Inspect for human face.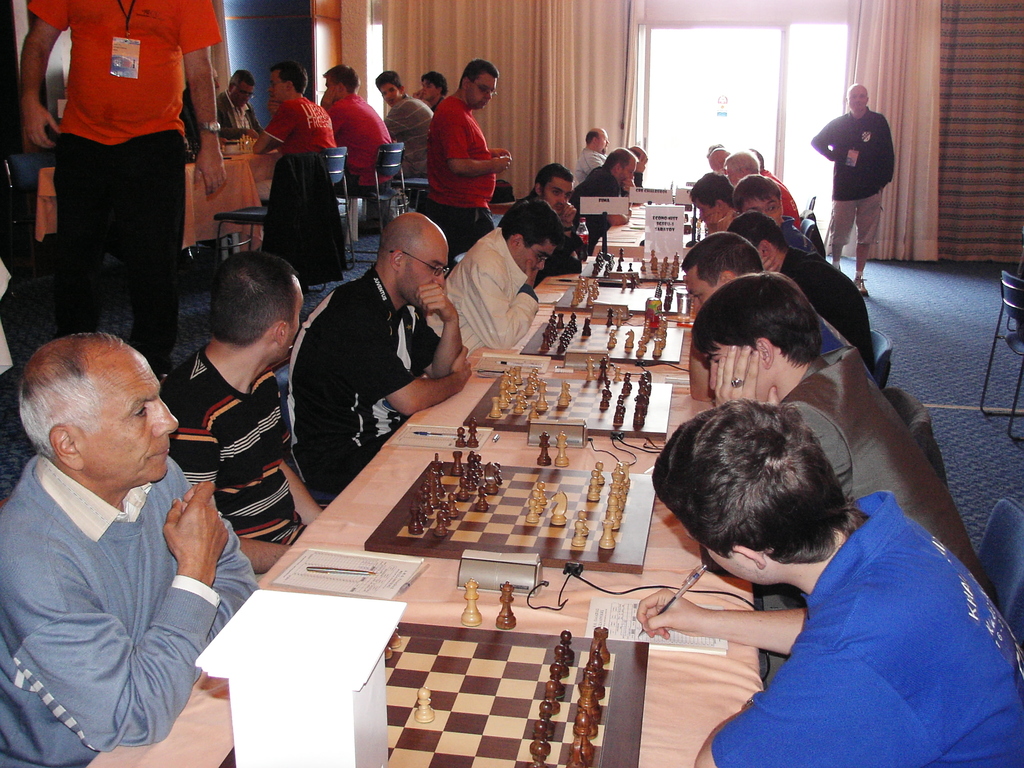
Inspection: (x1=522, y1=242, x2=558, y2=269).
